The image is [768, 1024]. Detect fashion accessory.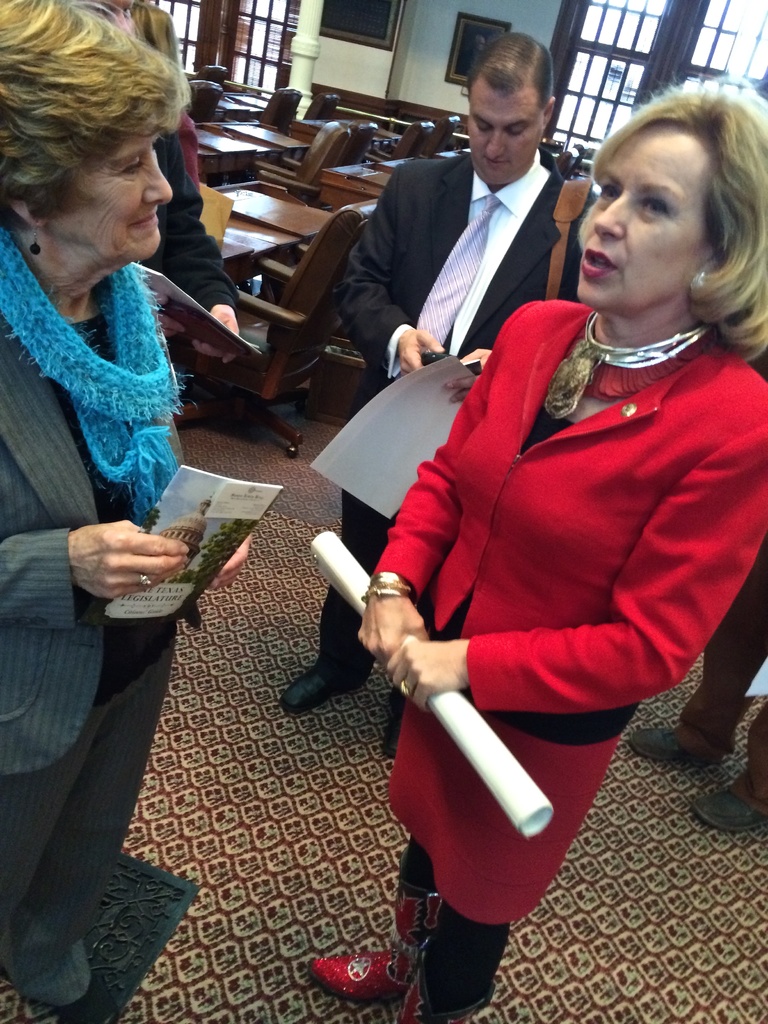
Detection: 26/218/44/257.
